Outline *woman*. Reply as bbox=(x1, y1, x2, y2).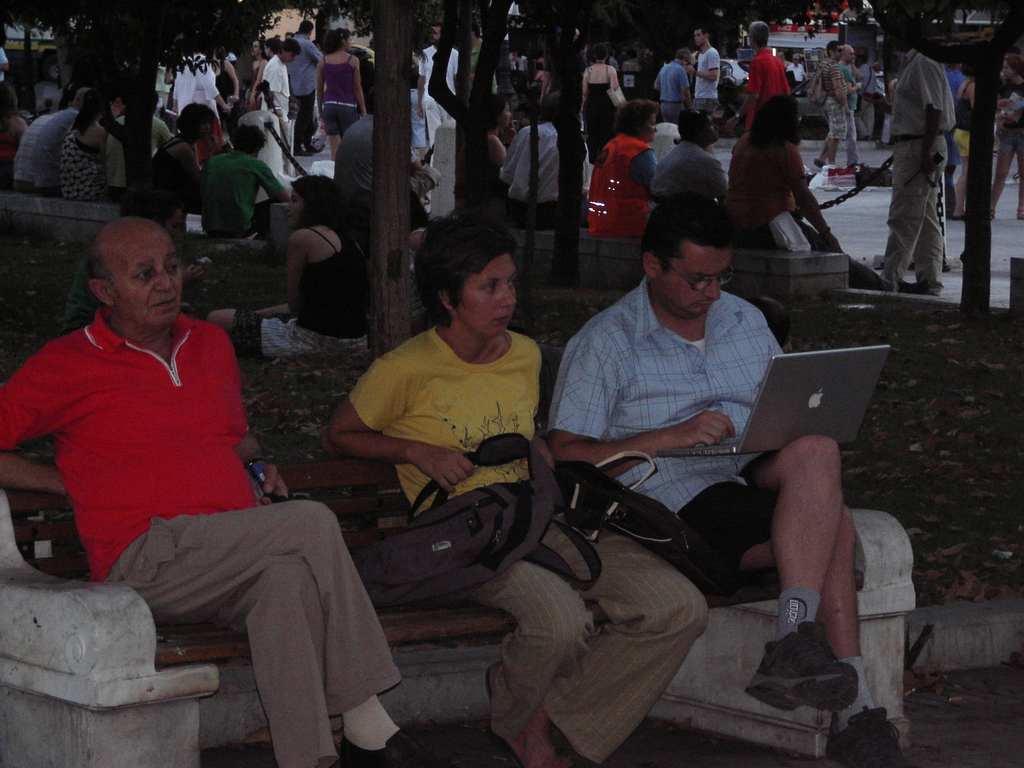
bbox=(954, 52, 1009, 223).
